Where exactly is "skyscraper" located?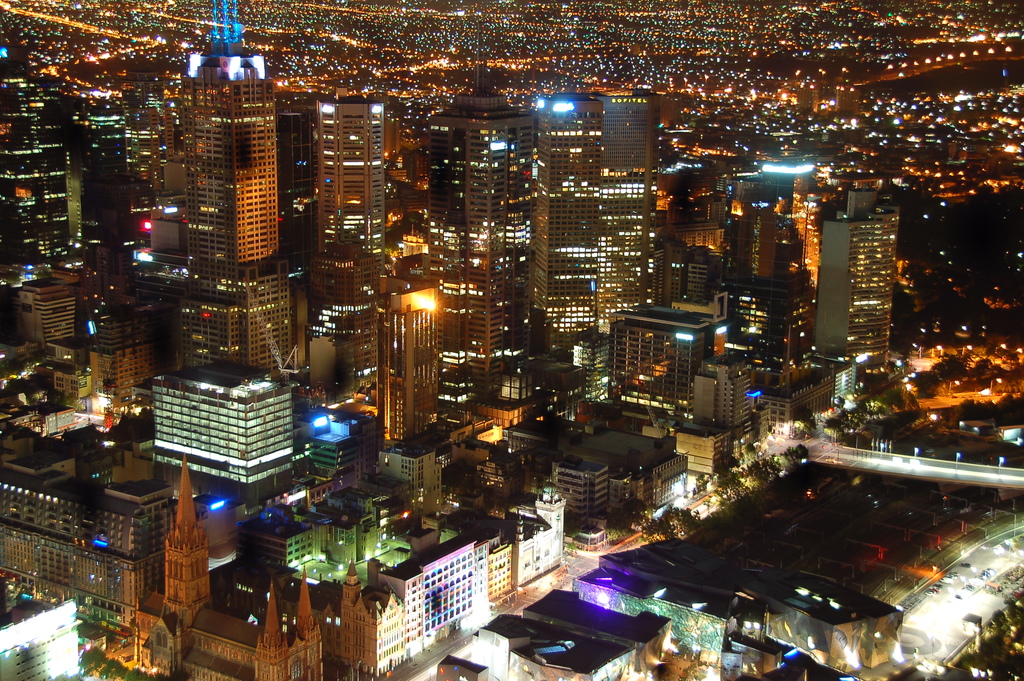
Its bounding box is locate(303, 95, 386, 370).
